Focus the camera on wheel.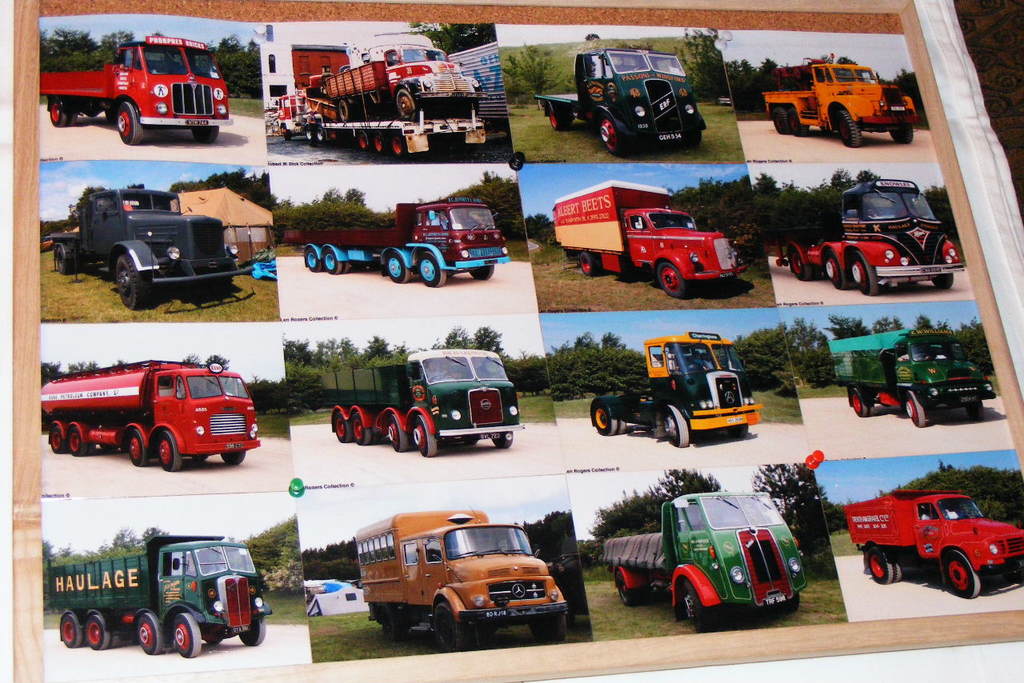
Focus region: (433, 598, 462, 647).
